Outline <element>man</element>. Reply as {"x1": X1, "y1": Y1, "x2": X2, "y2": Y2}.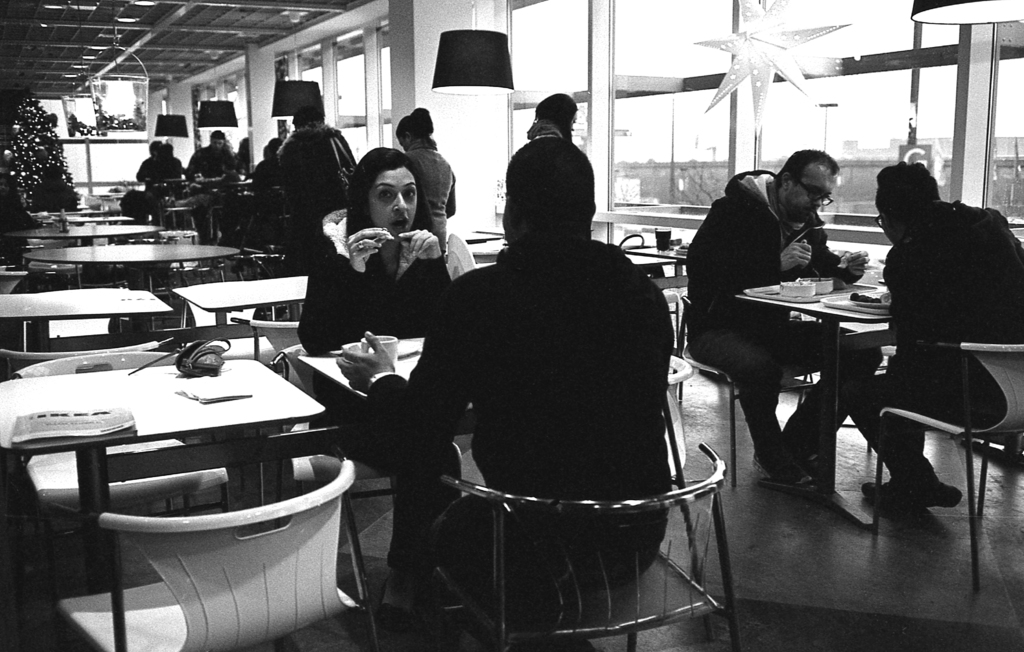
{"x1": 188, "y1": 134, "x2": 240, "y2": 189}.
